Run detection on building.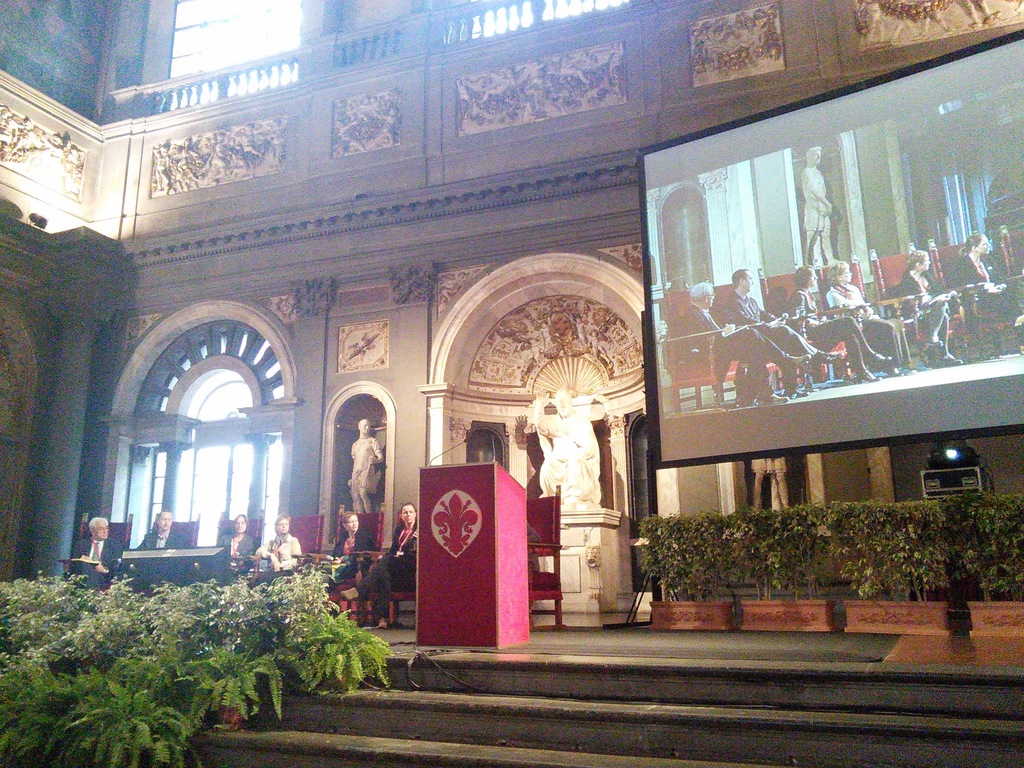
Result: left=0, top=0, right=1023, bottom=623.
